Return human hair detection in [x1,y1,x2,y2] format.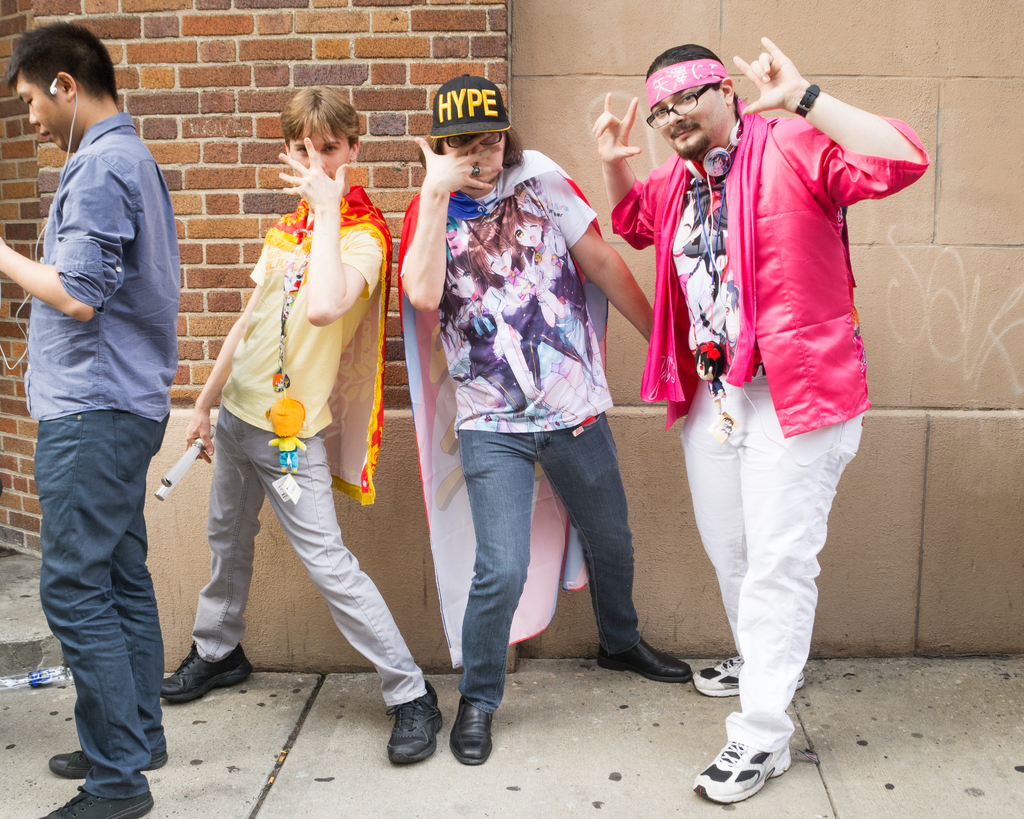
[6,18,100,120].
